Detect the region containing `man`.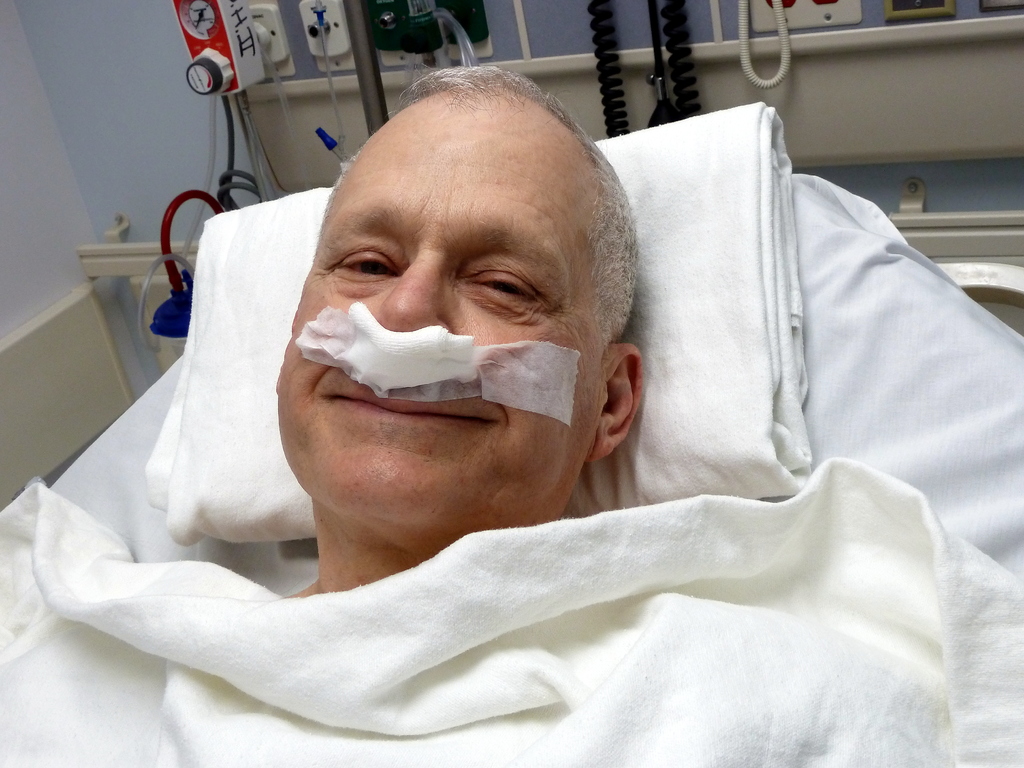
(44, 48, 1023, 749).
